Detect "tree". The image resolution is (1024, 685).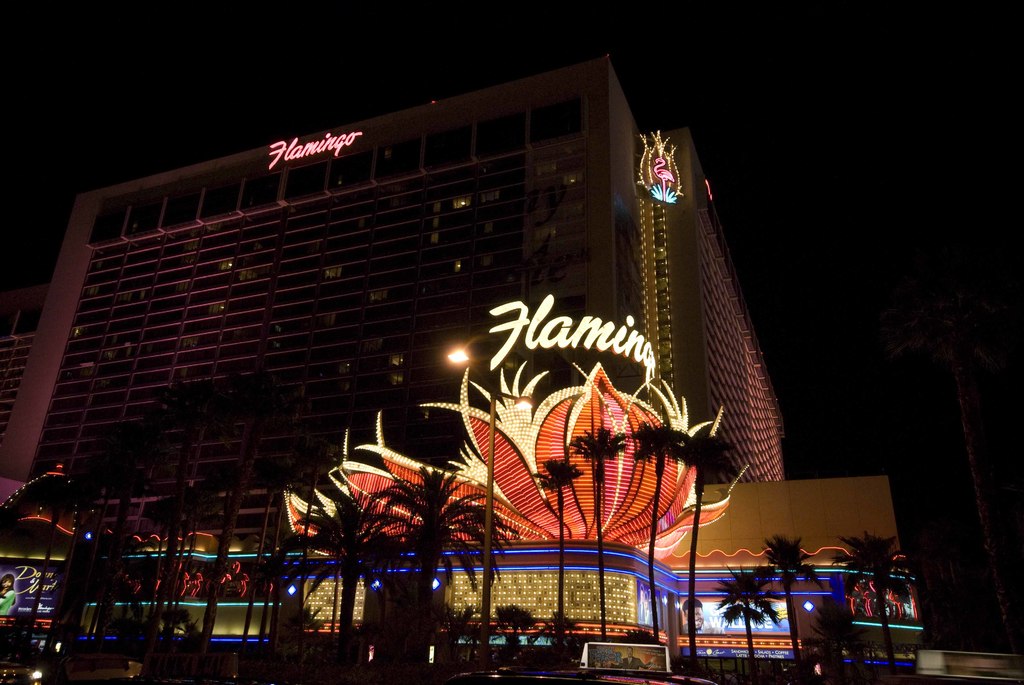
<region>287, 494, 402, 684</region>.
